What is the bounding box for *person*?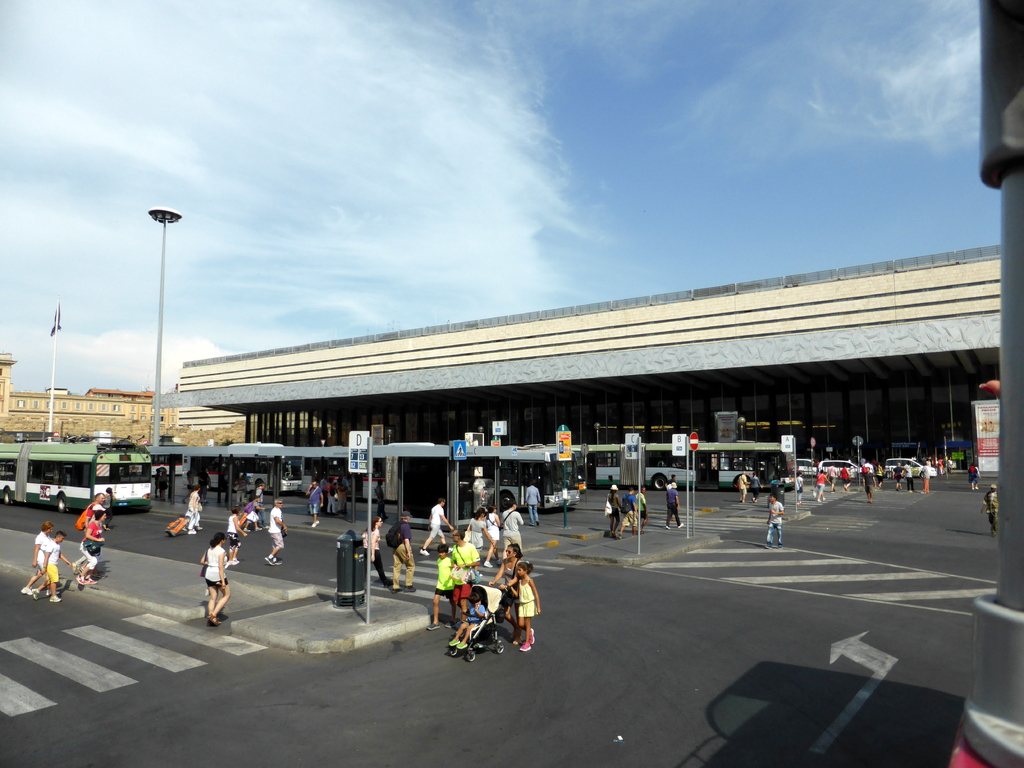
x1=265, y1=499, x2=289, y2=565.
